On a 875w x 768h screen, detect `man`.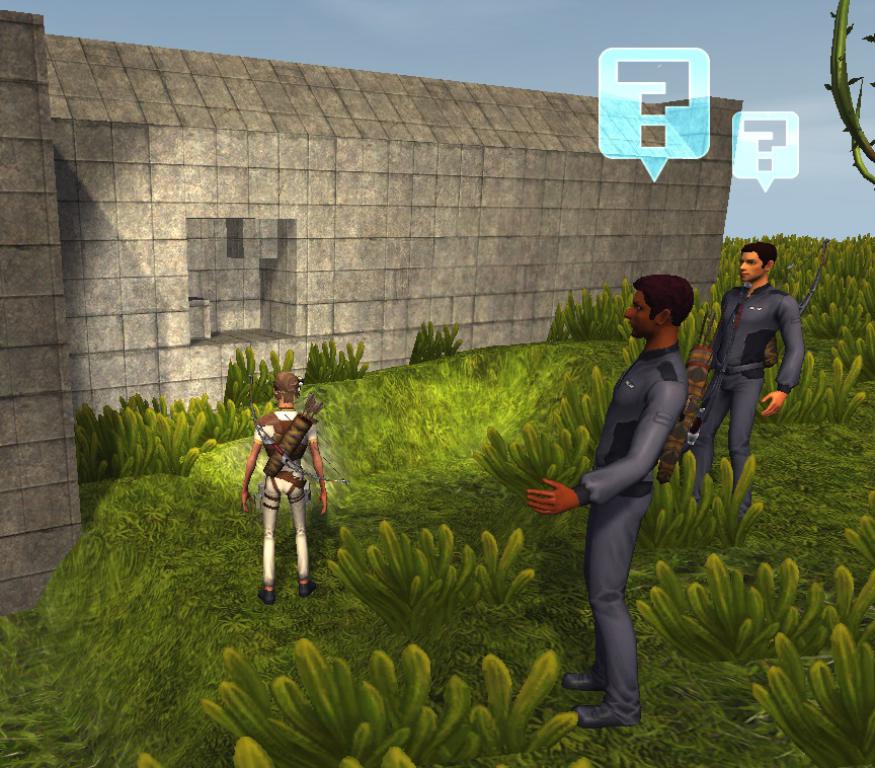
533 267 688 721.
